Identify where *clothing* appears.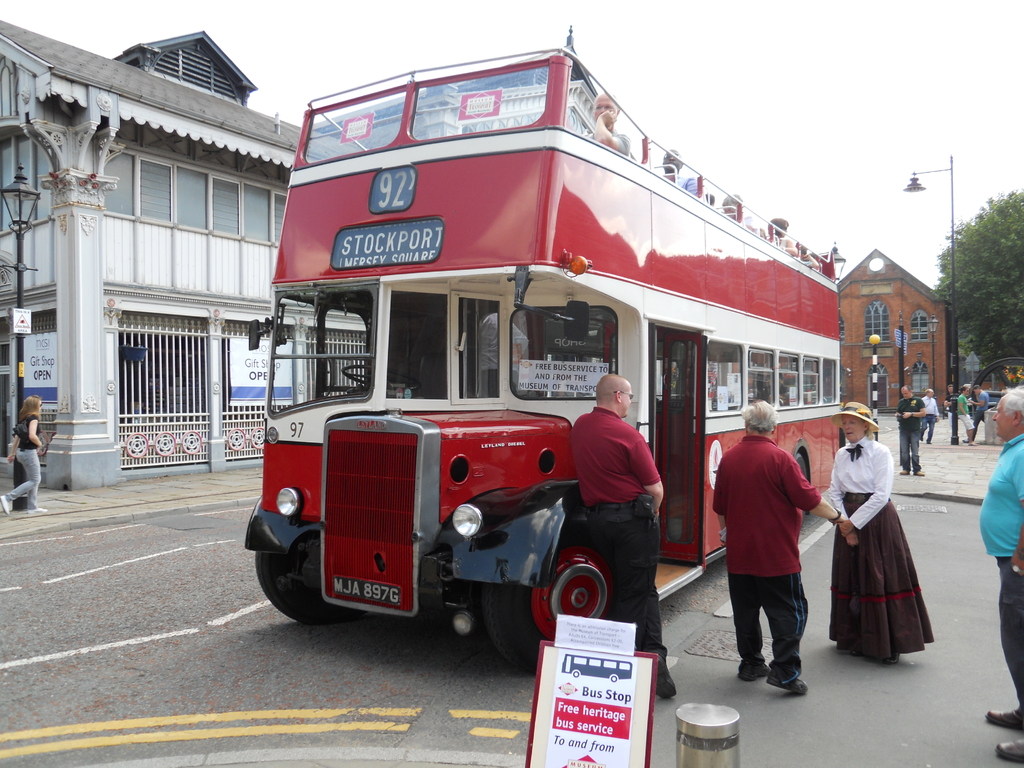
Appears at x1=572, y1=408, x2=669, y2=666.
